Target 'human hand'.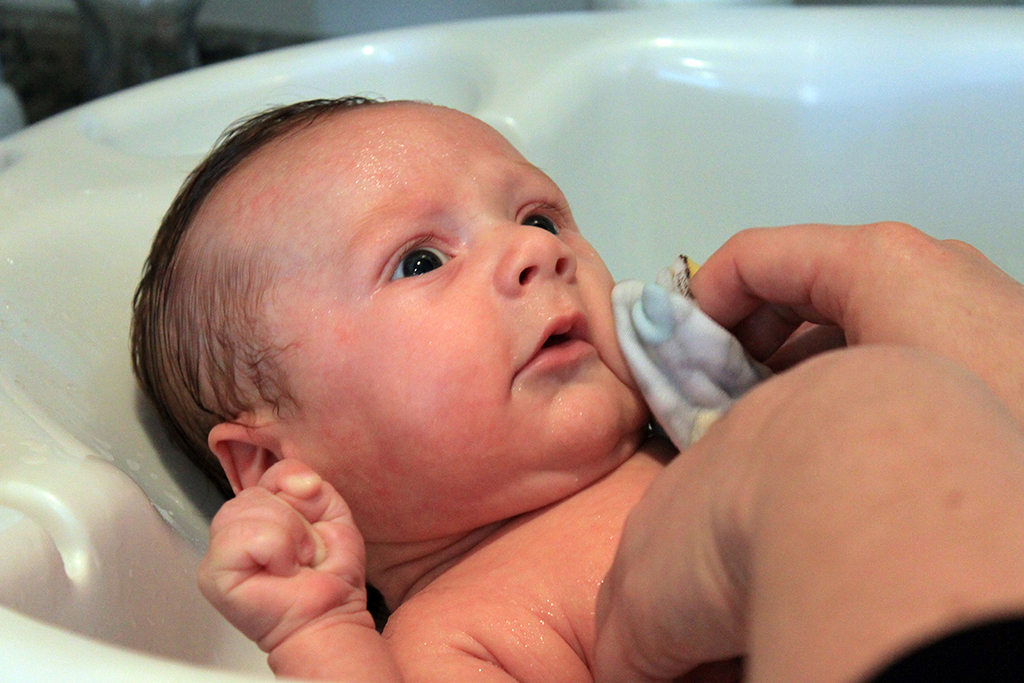
Target region: Rect(587, 349, 994, 682).
